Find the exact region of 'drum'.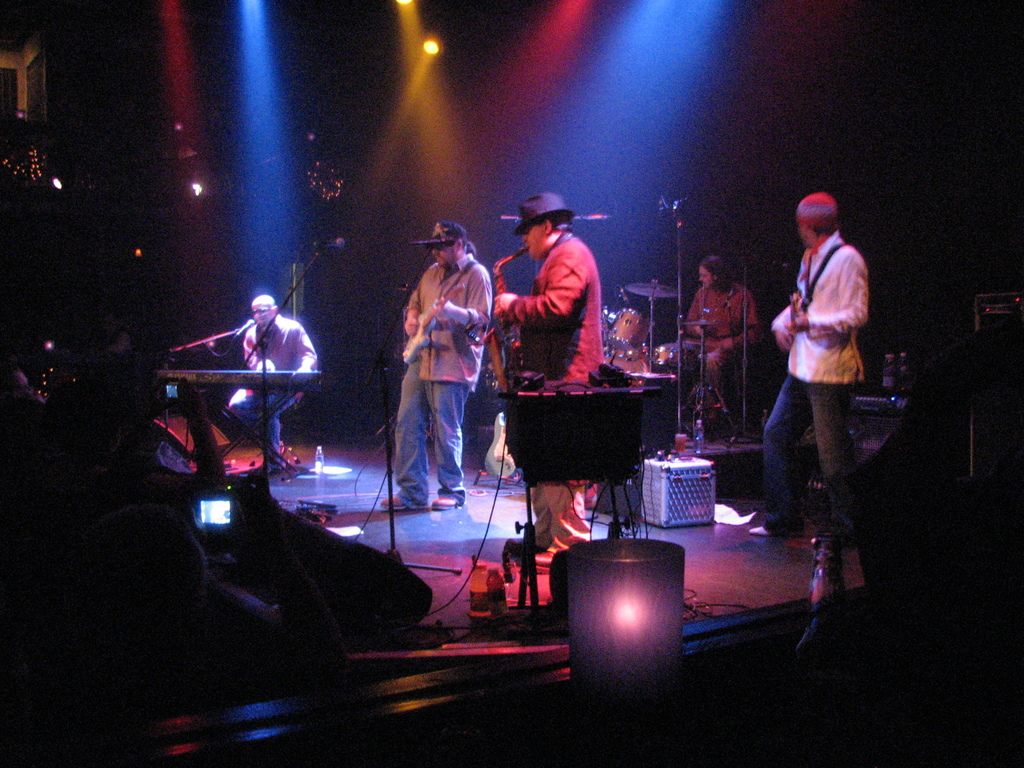
Exact region: crop(652, 346, 701, 368).
